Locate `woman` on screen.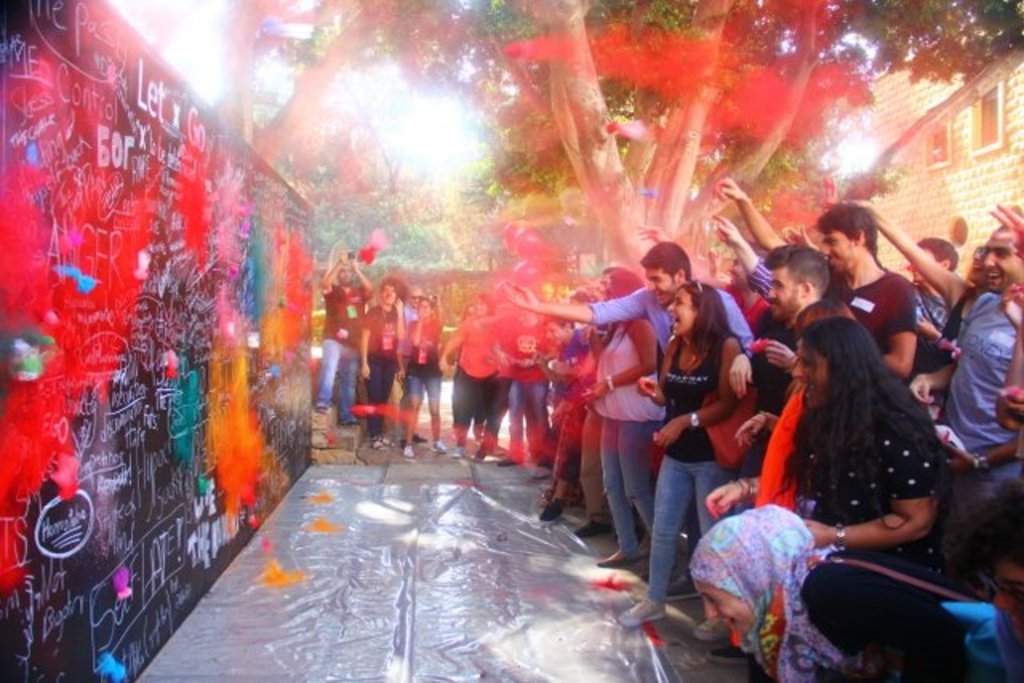
On screen at rect(574, 262, 674, 573).
